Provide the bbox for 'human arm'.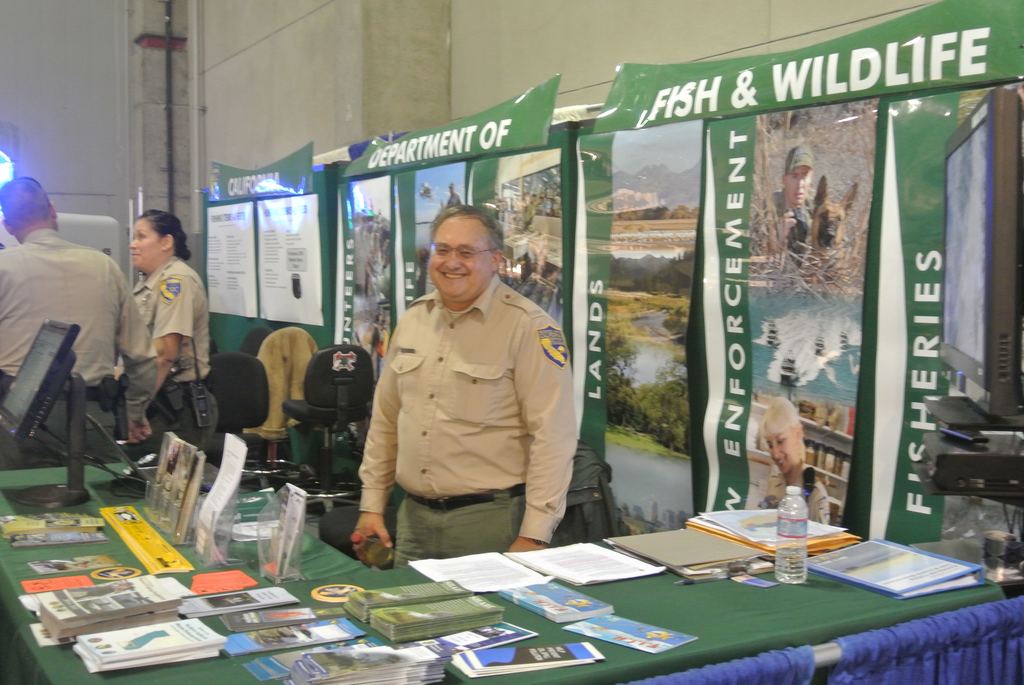
<bbox>109, 292, 179, 442</bbox>.
